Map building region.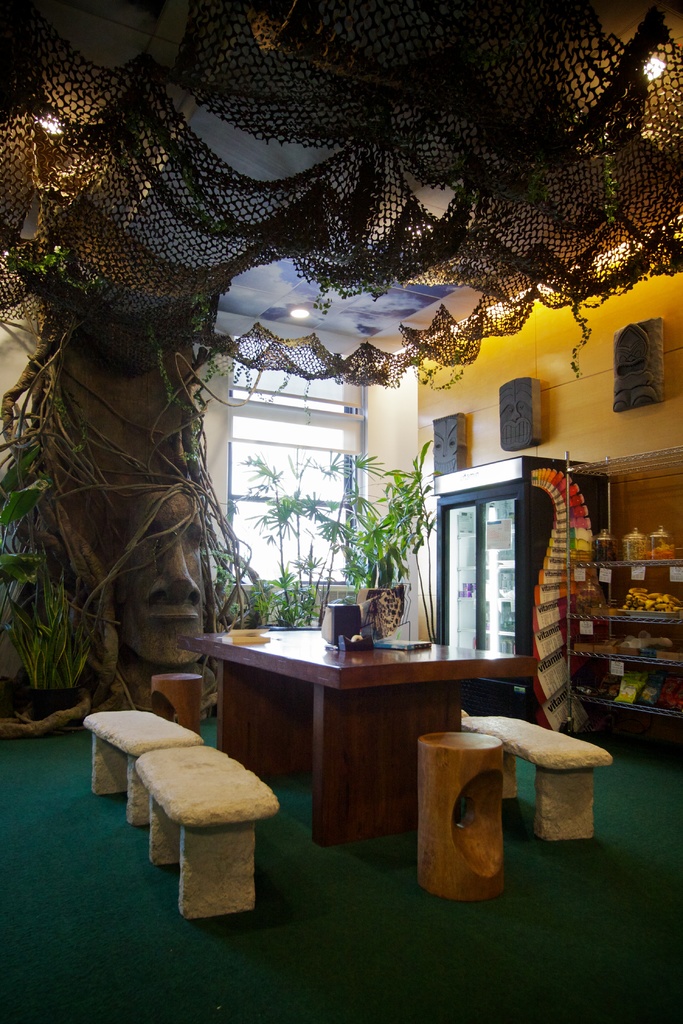
Mapped to select_region(0, 0, 682, 1023).
